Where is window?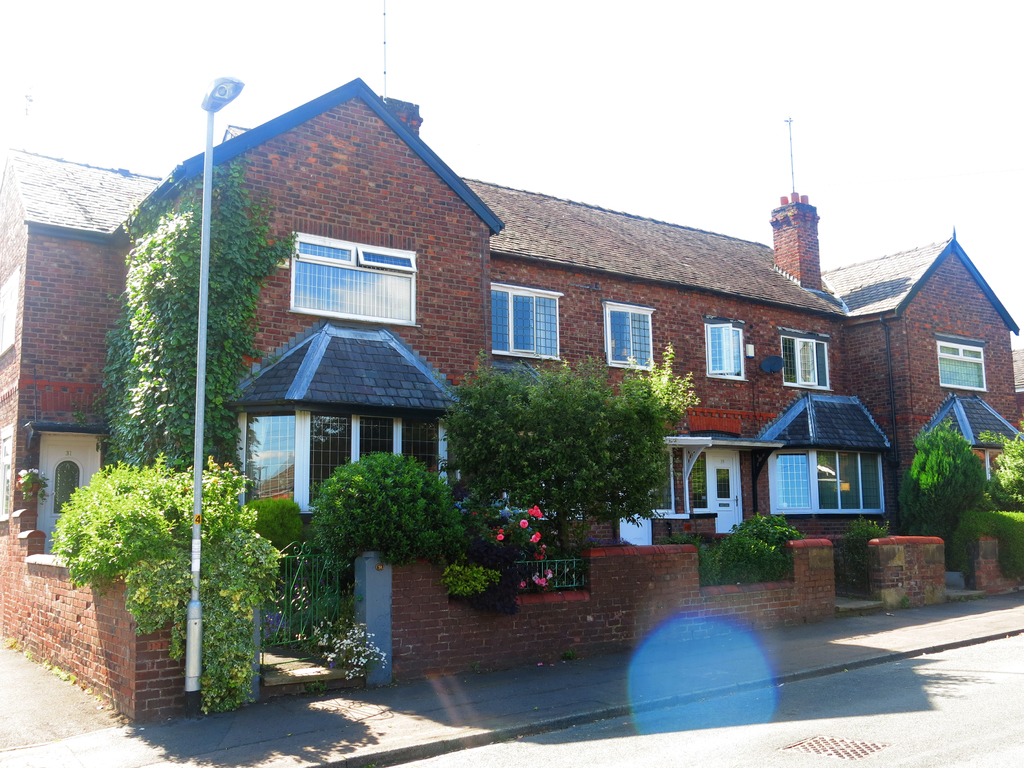
938 341 985 390.
